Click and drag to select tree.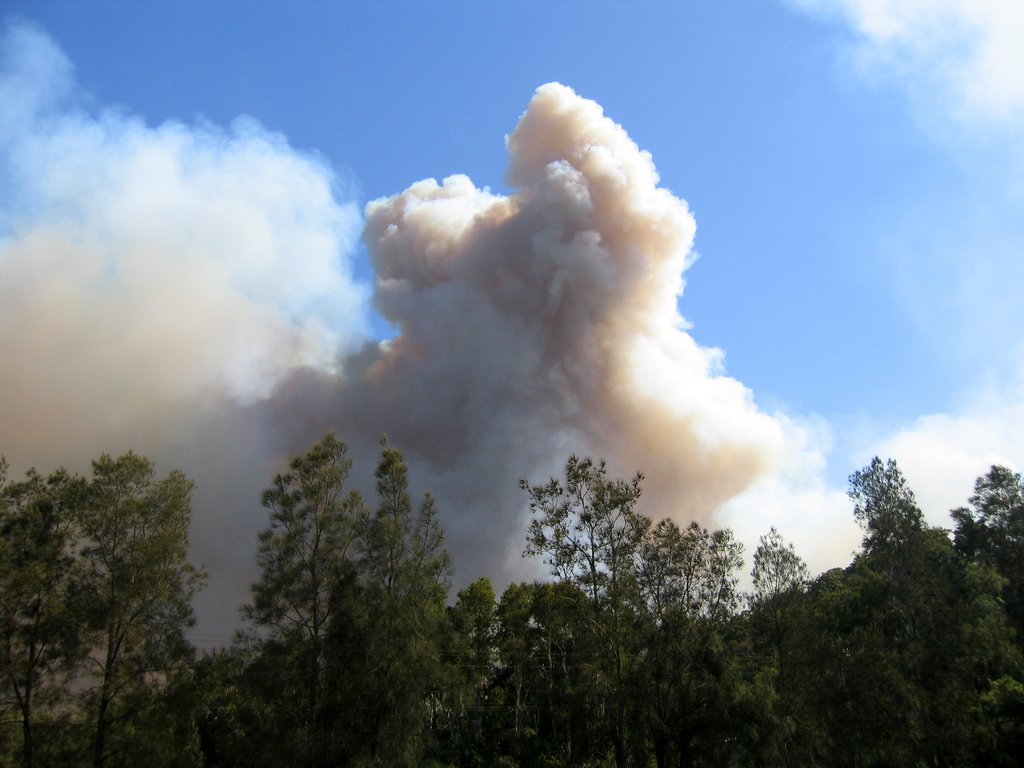
Selection: (566, 454, 1023, 758).
